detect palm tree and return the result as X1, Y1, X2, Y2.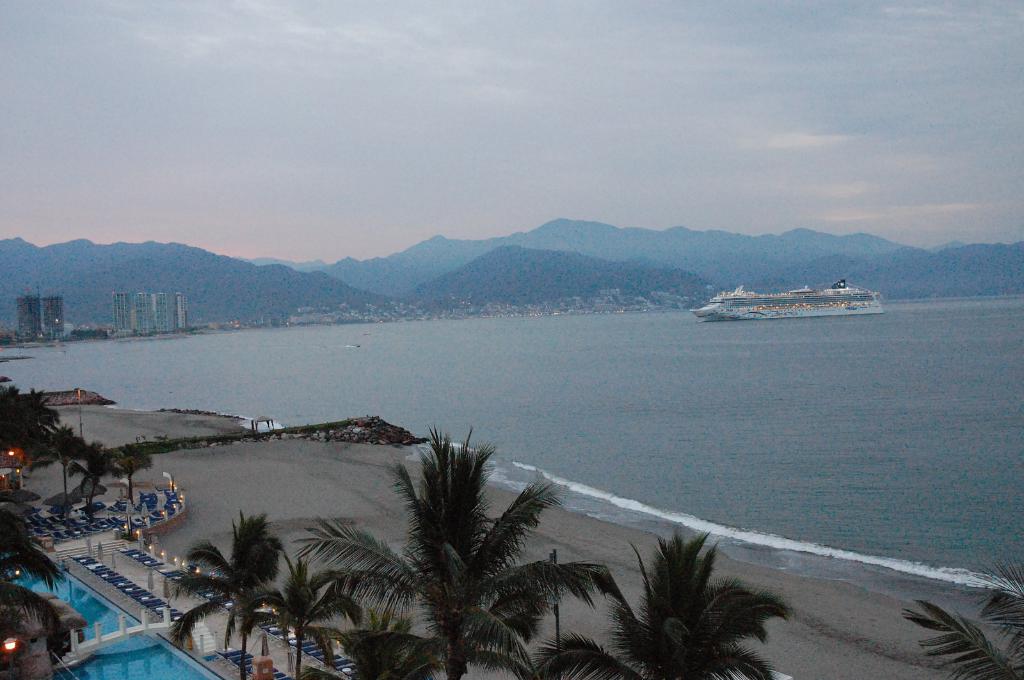
115, 454, 154, 505.
